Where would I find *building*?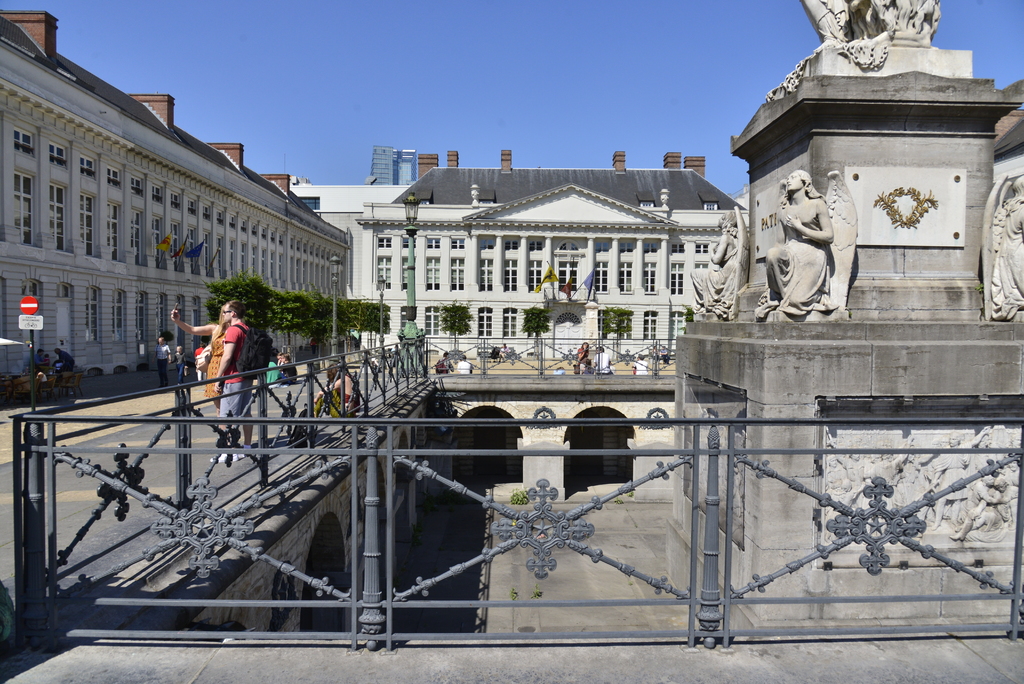
At 355,144,740,355.
